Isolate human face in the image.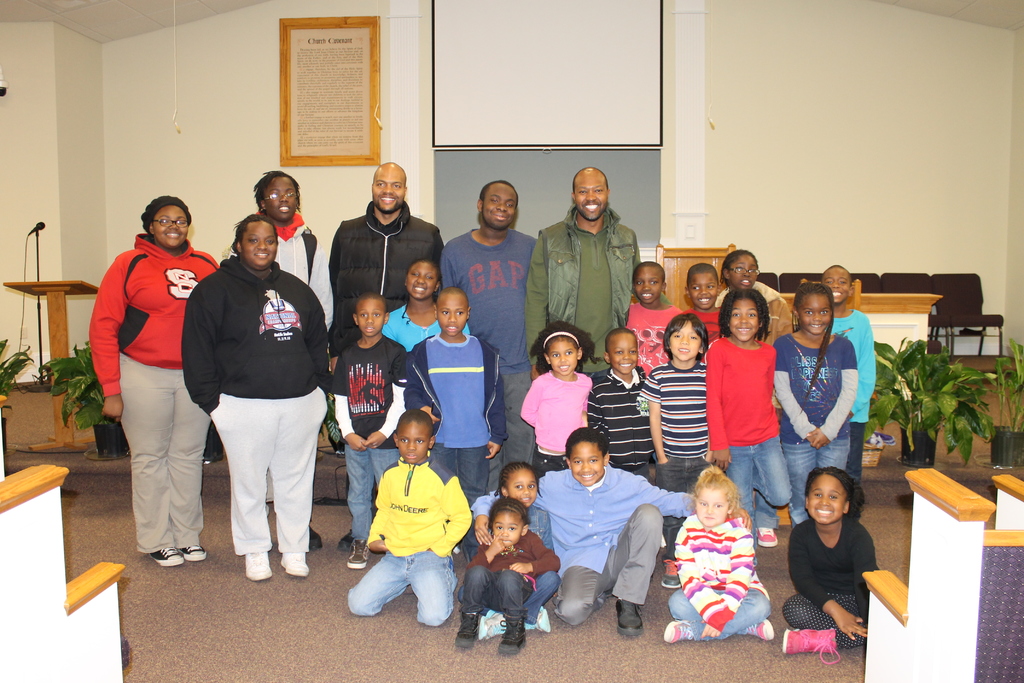
Isolated region: (left=728, top=254, right=757, bottom=290).
